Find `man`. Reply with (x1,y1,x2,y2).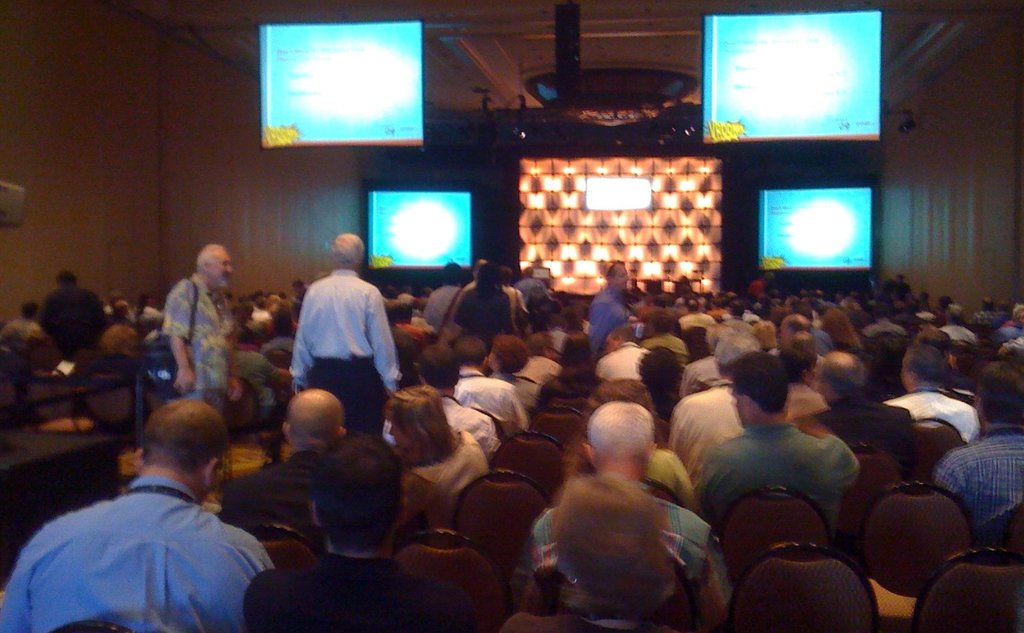
(414,333,505,464).
